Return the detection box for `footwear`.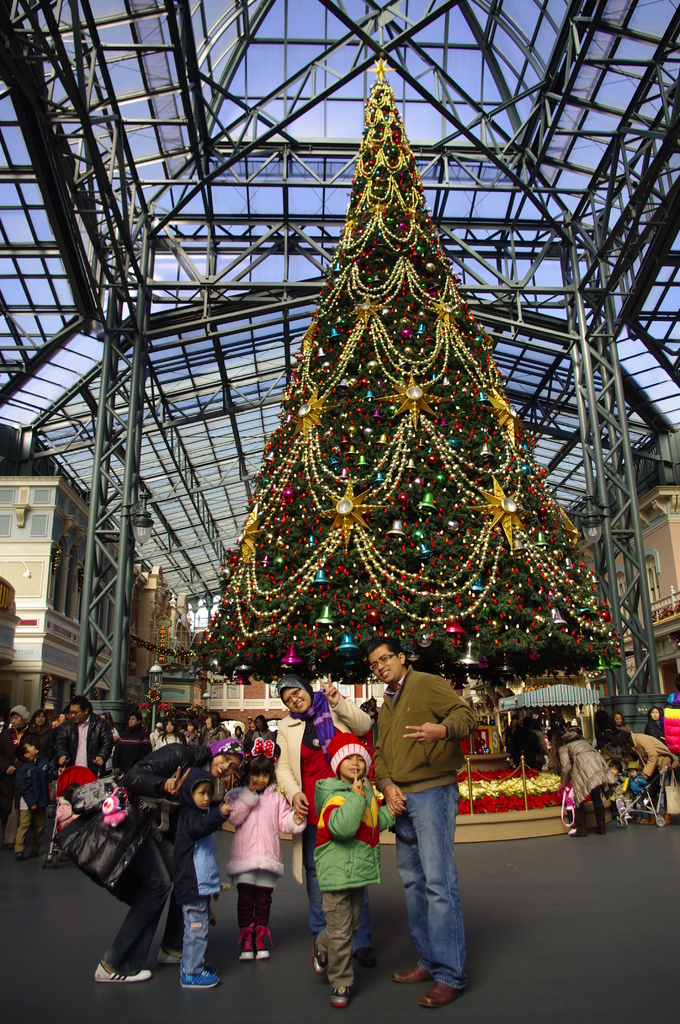
{"x1": 179, "y1": 958, "x2": 211, "y2": 988}.
